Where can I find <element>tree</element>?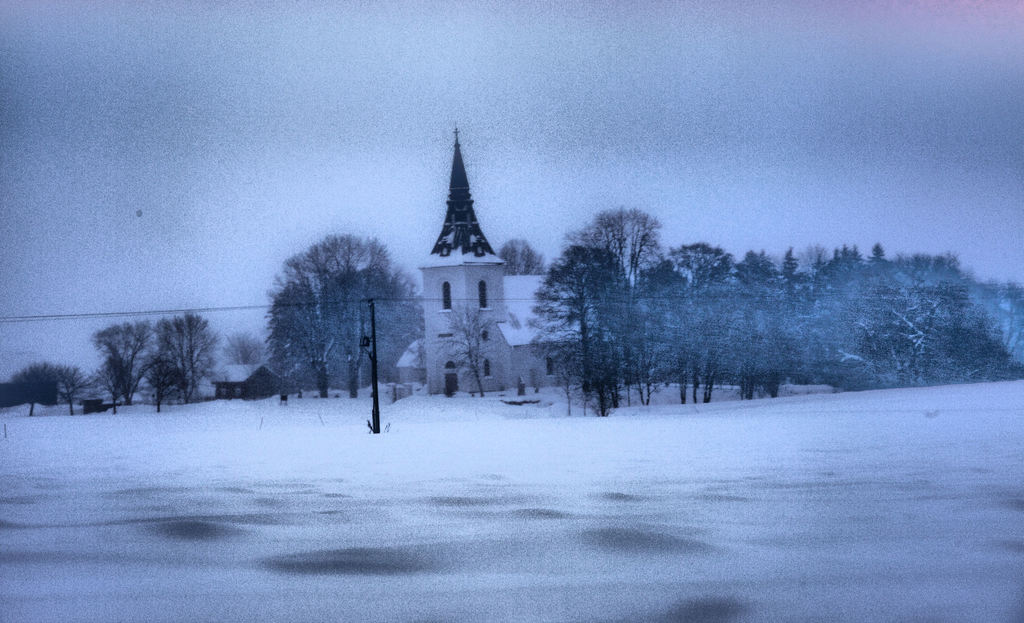
You can find it at left=584, top=201, right=649, bottom=294.
